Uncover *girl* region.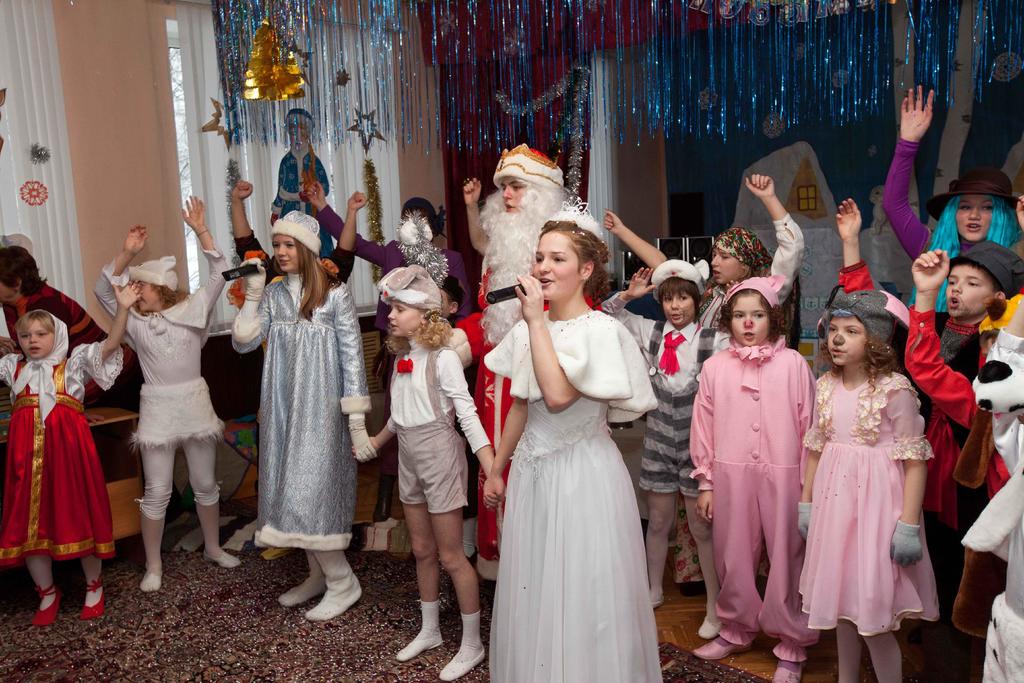
Uncovered: 688,274,811,682.
